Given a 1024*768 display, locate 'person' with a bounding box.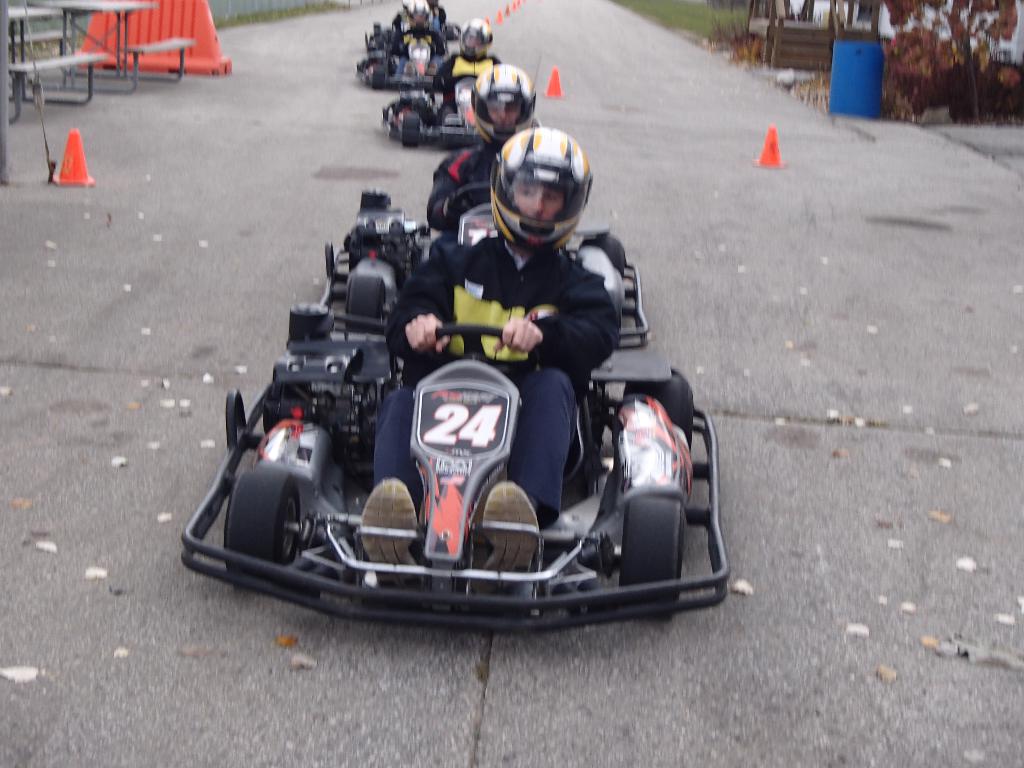
Located: BBox(426, 15, 500, 117).
